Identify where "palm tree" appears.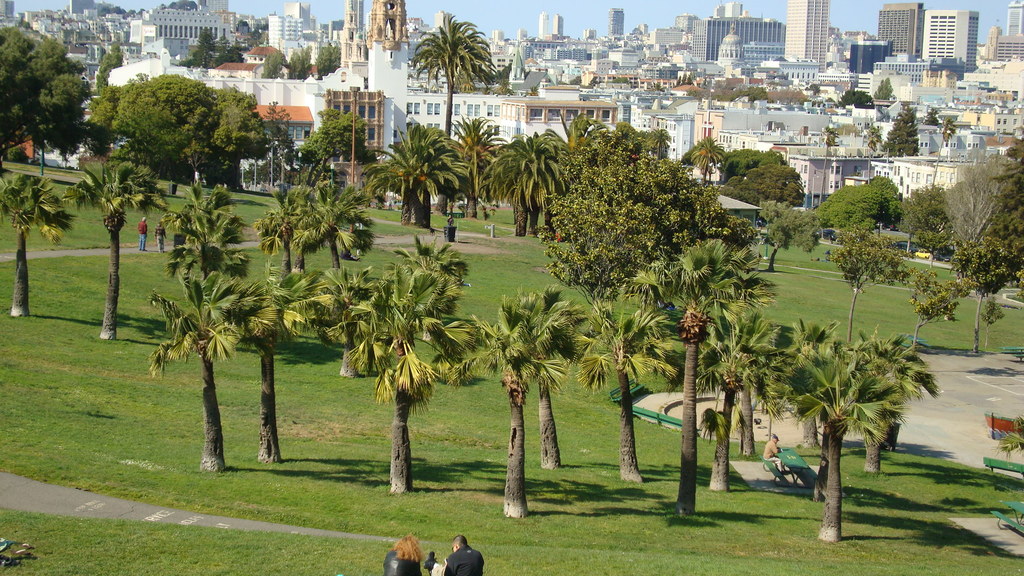
Appears at pyautogui.locateOnScreen(838, 338, 922, 460).
